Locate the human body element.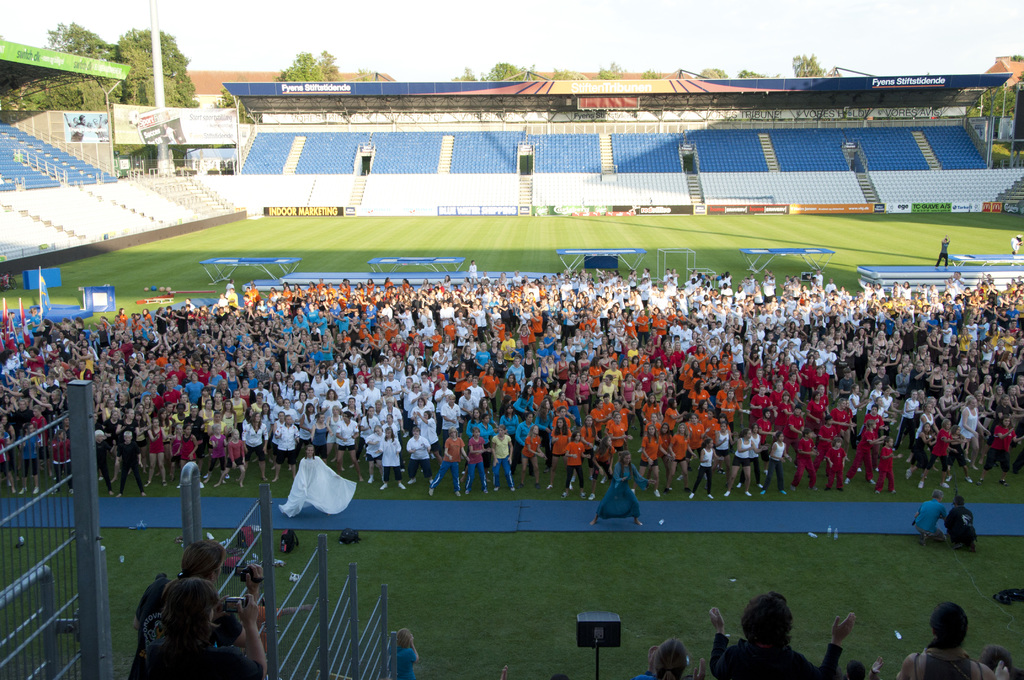
Element bbox: Rect(568, 297, 628, 311).
